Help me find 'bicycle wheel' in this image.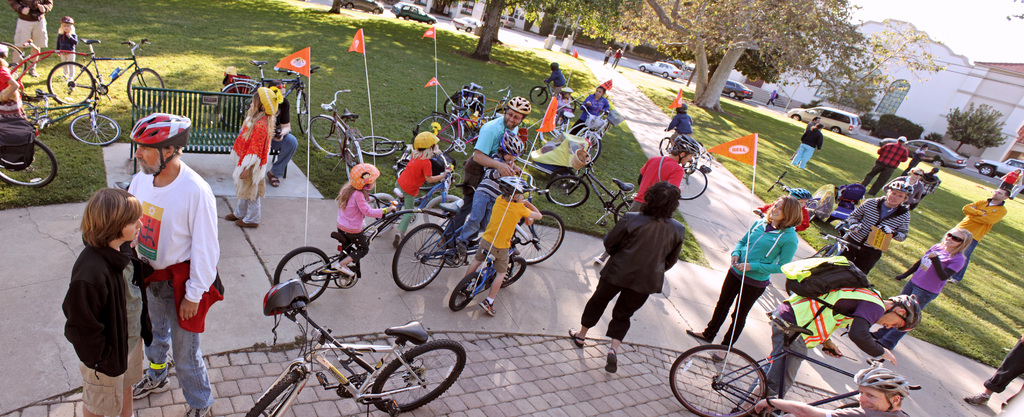
Found it: <box>364,337,468,416</box>.
